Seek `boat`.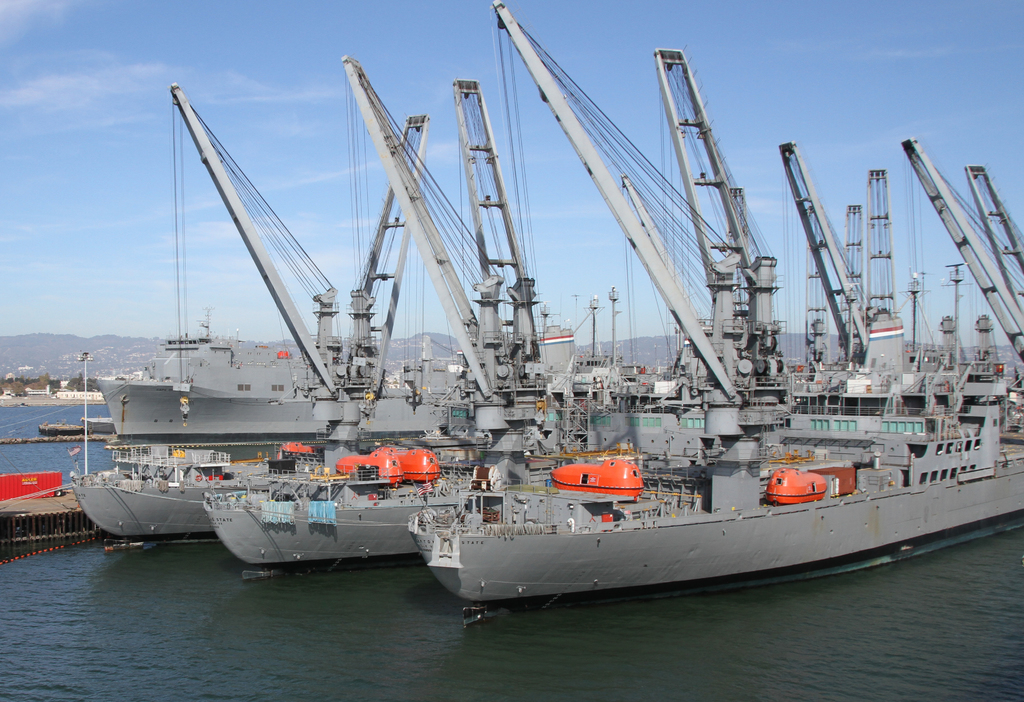
box=[80, 414, 124, 435].
